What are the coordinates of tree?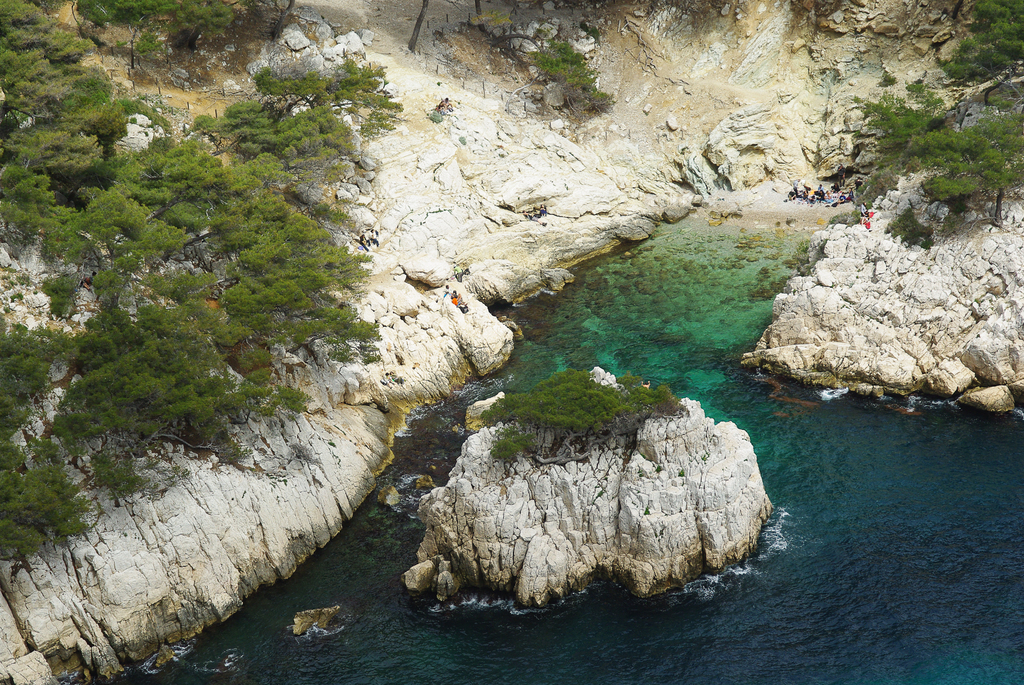
941:0:1023:88.
